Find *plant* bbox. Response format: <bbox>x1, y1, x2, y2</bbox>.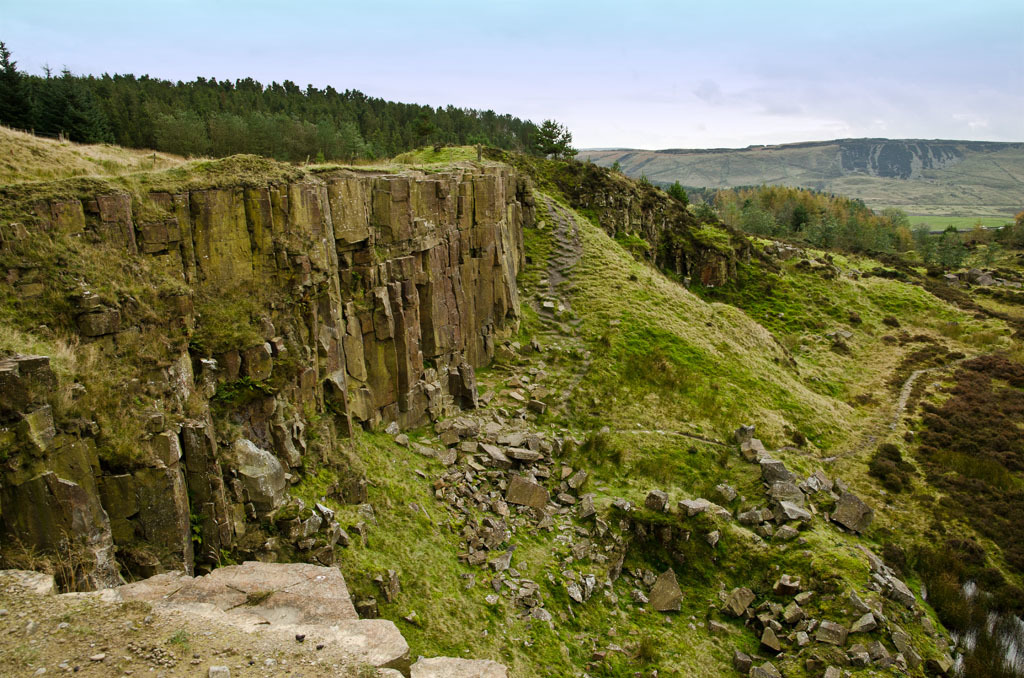
<bbox>208, 542, 240, 565</bbox>.
